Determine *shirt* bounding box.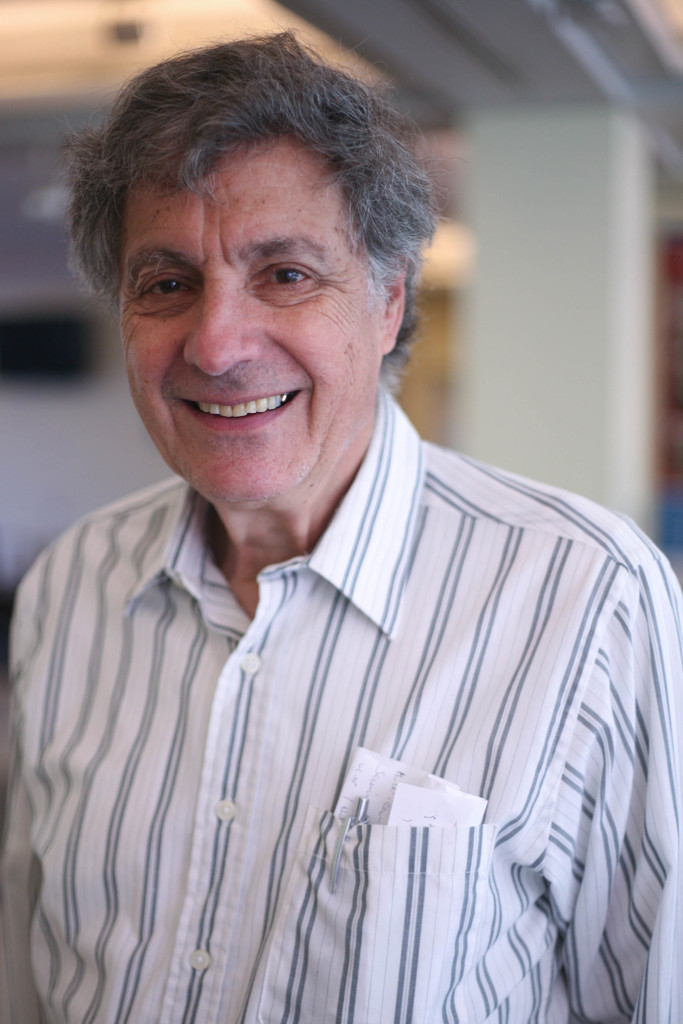
Determined: bbox=(0, 280, 650, 1011).
